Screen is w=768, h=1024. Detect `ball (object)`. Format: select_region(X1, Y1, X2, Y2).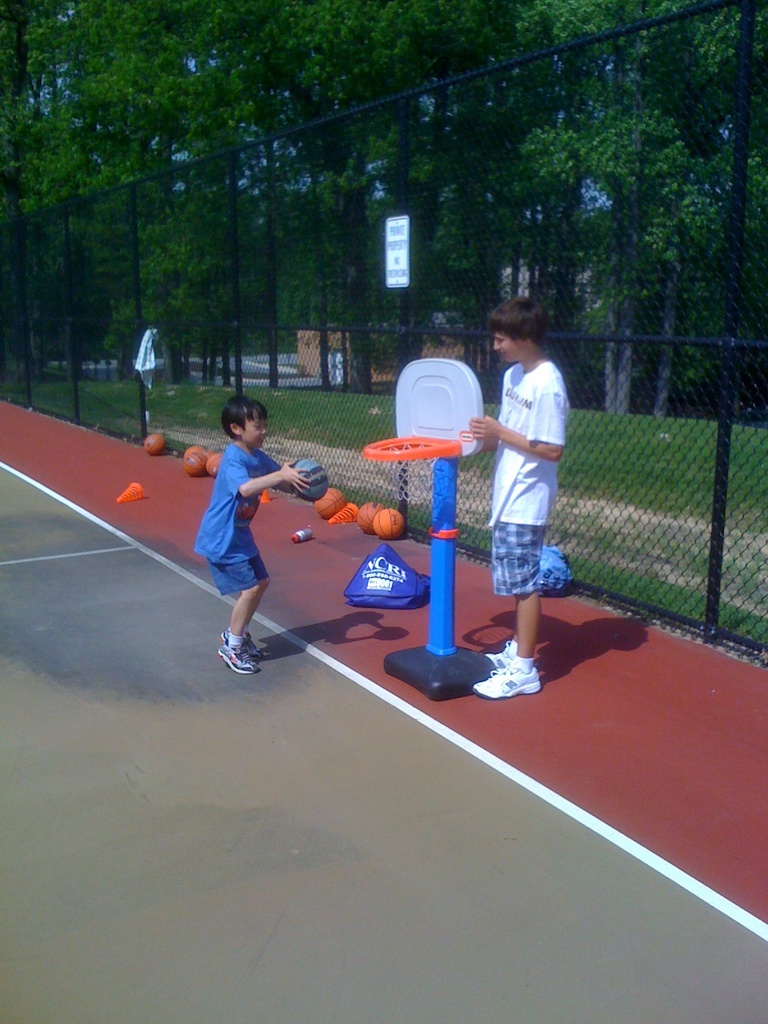
select_region(181, 445, 209, 476).
